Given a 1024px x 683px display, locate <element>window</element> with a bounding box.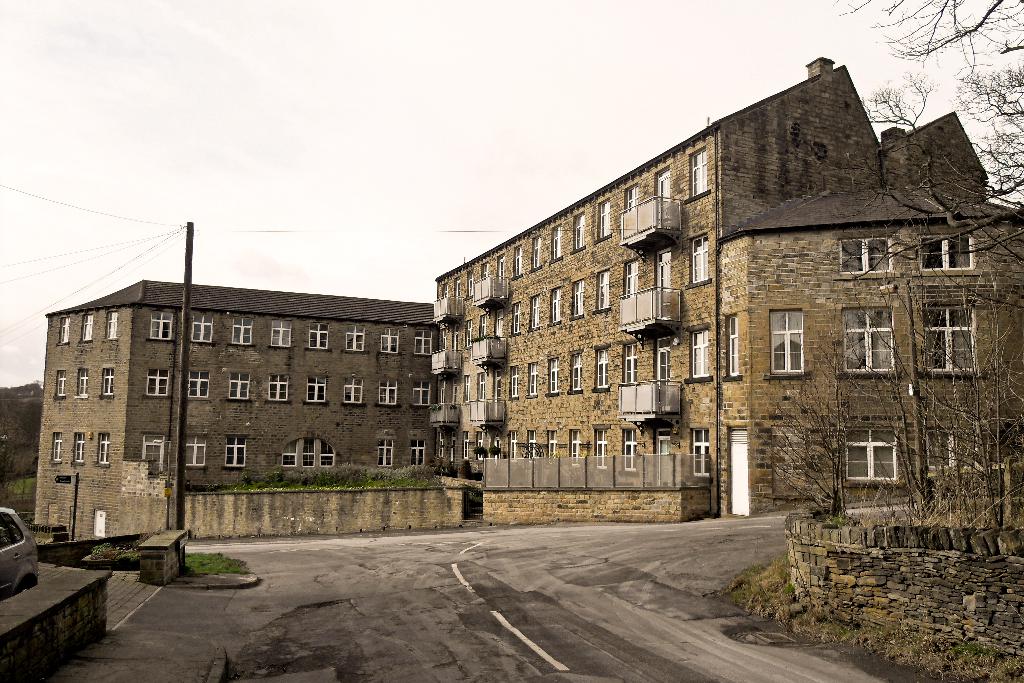
Located: bbox(380, 331, 398, 353).
